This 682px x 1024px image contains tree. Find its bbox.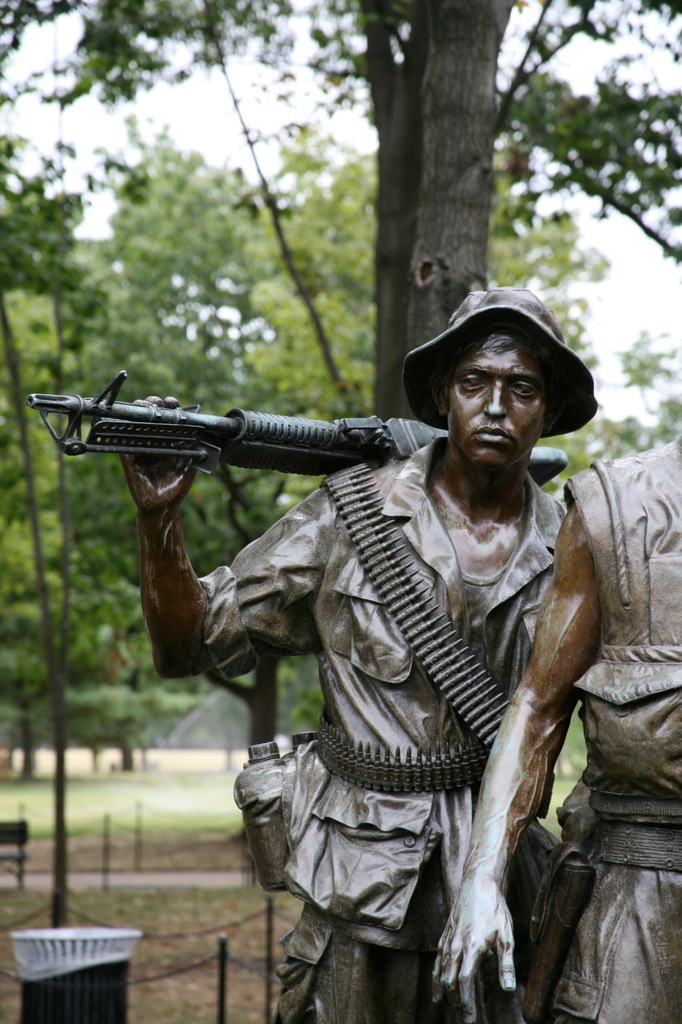
detection(0, 278, 136, 787).
